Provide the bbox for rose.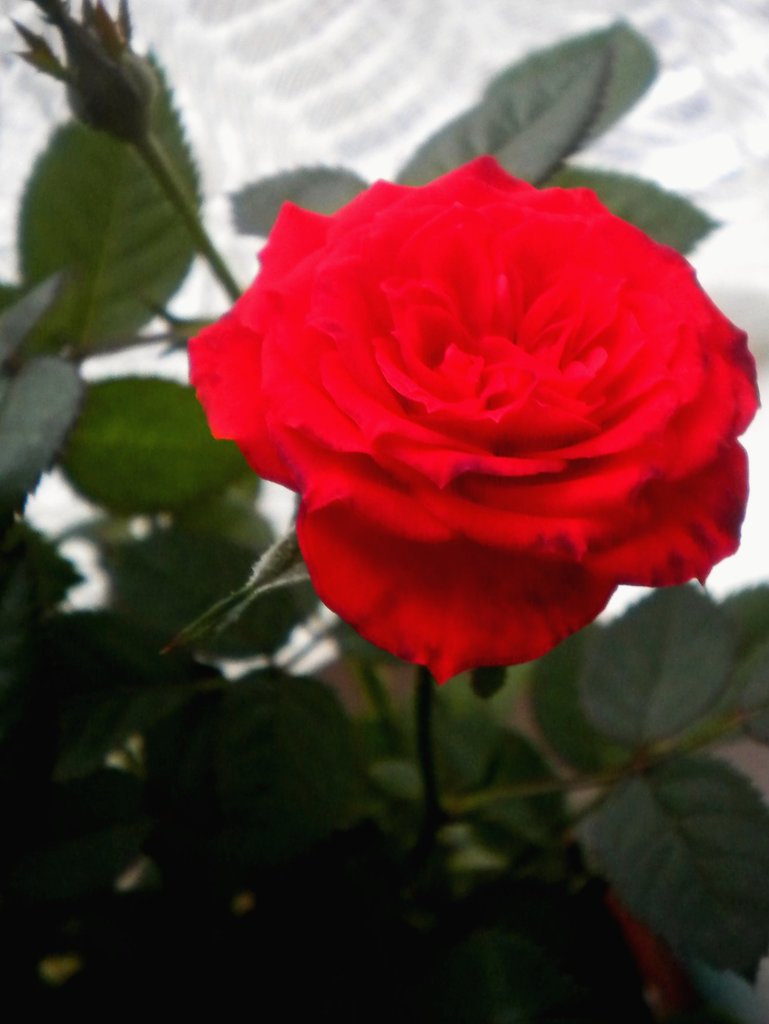
pyautogui.locateOnScreen(181, 143, 757, 689).
